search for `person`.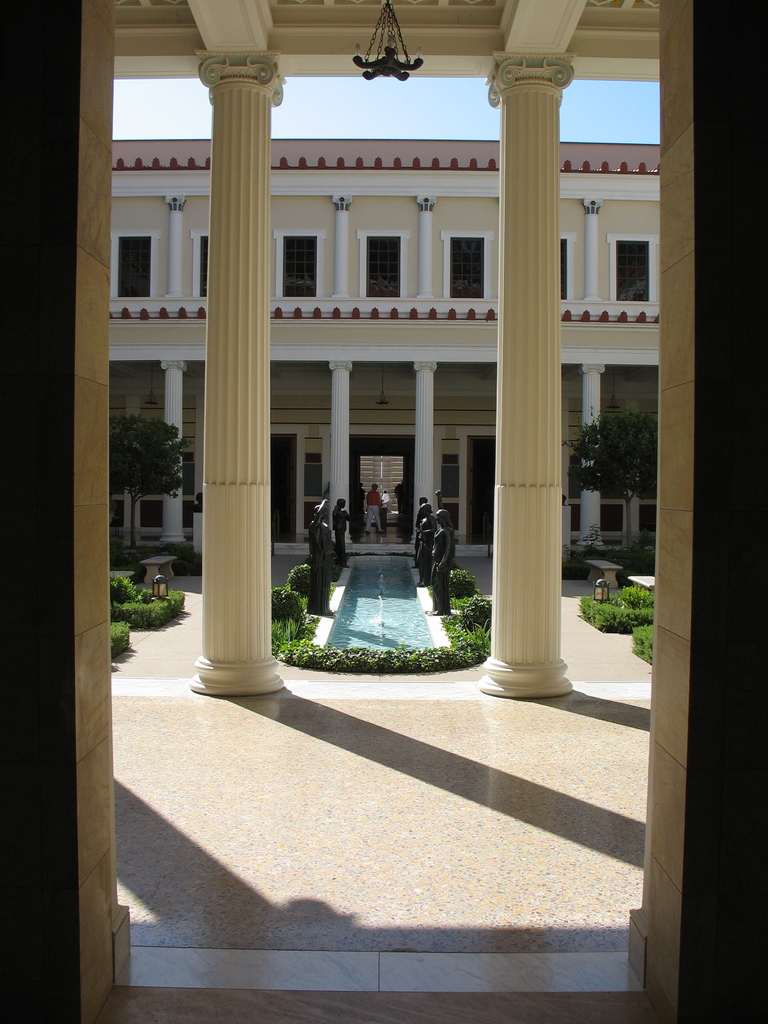
Found at [329,495,346,570].
